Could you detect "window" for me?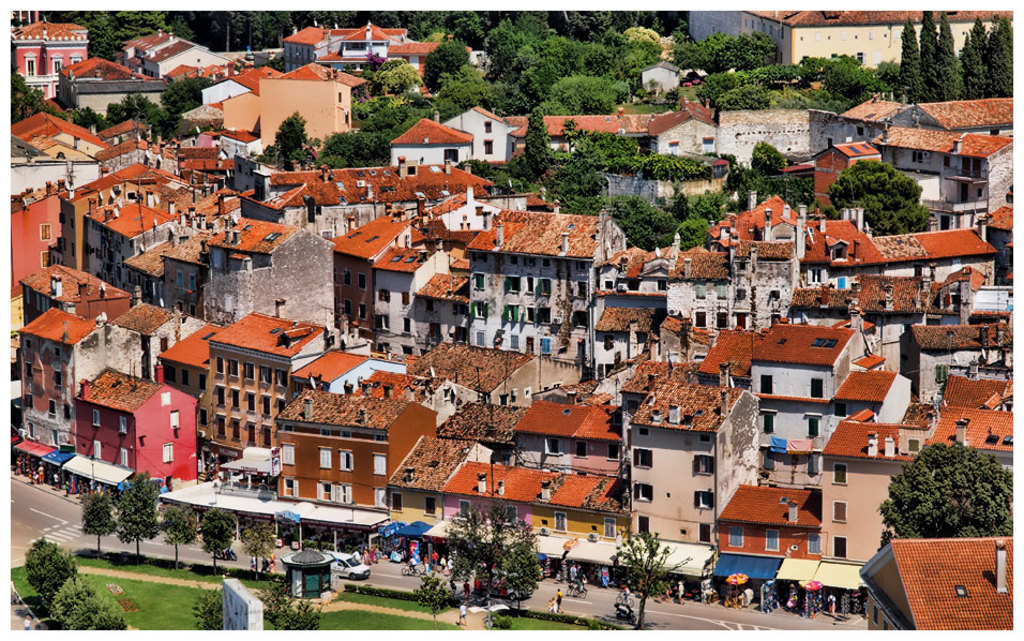
Detection result: <region>536, 307, 551, 323</region>.
